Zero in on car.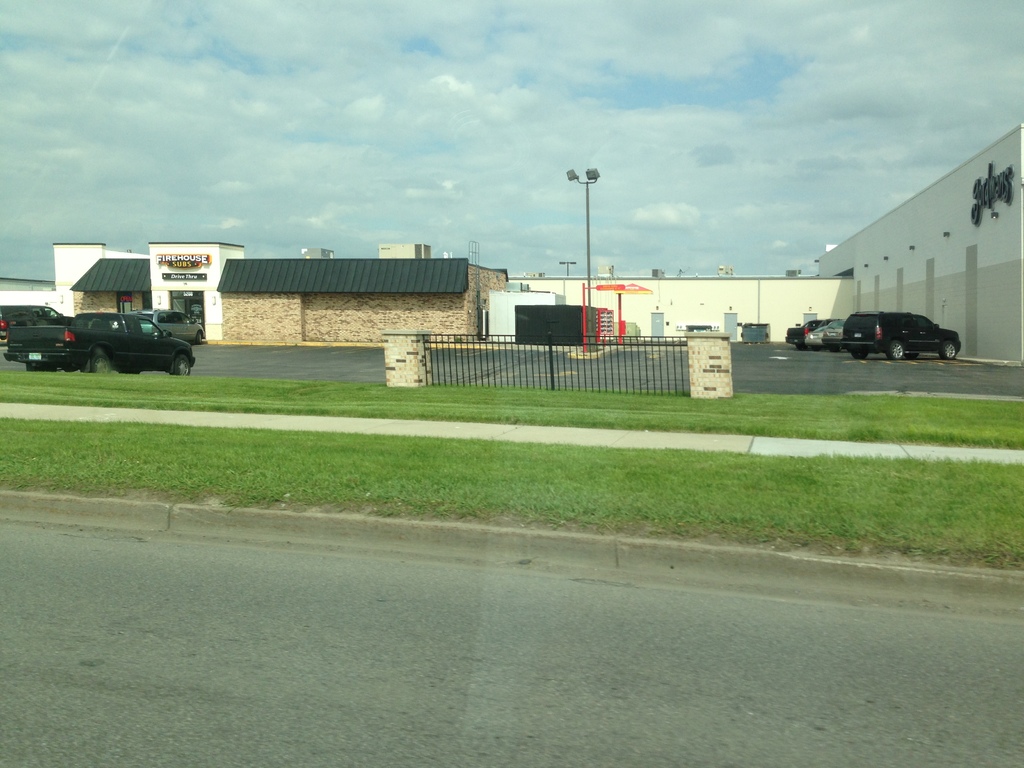
Zeroed in: [783, 318, 831, 351].
